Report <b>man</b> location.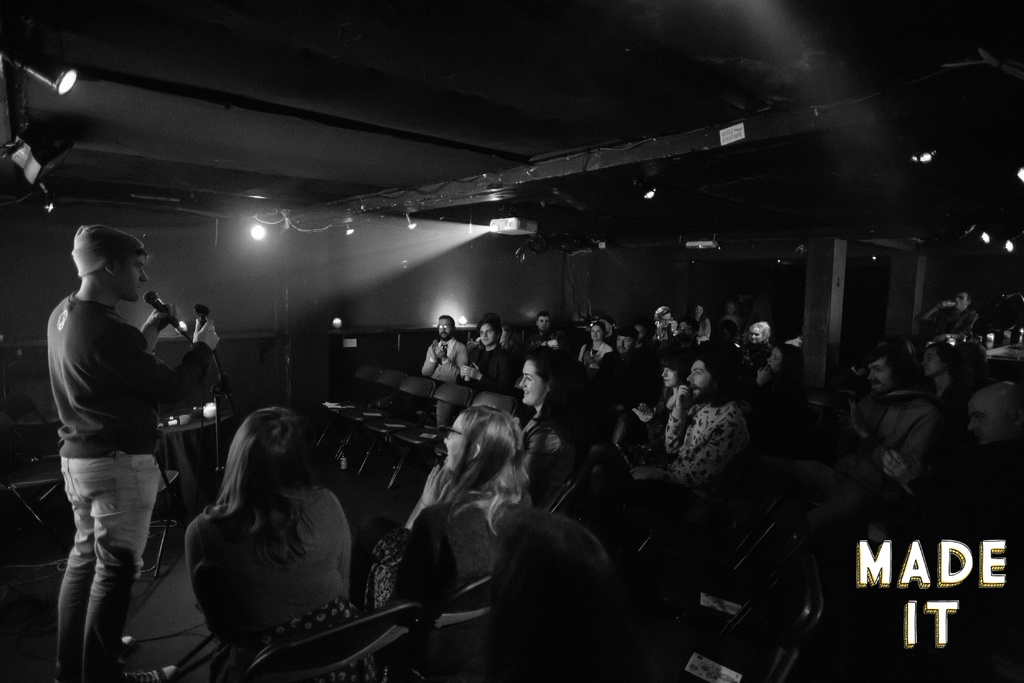
Report: x1=913 y1=292 x2=980 y2=354.
